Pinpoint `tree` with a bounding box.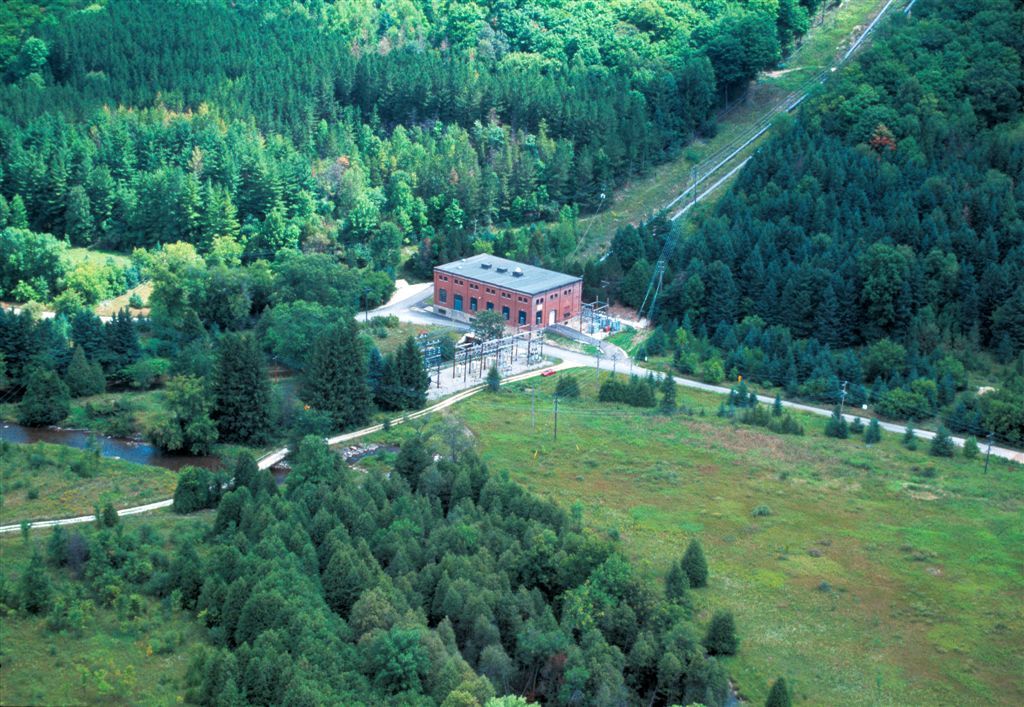
[172,465,219,505].
